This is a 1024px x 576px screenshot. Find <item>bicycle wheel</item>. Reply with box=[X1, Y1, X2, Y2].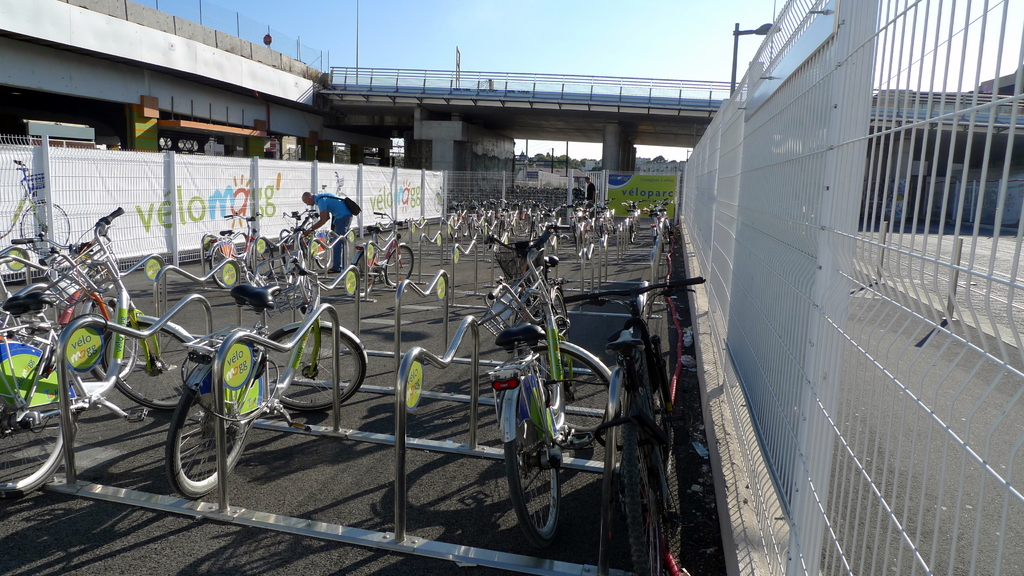
box=[0, 406, 70, 502].
